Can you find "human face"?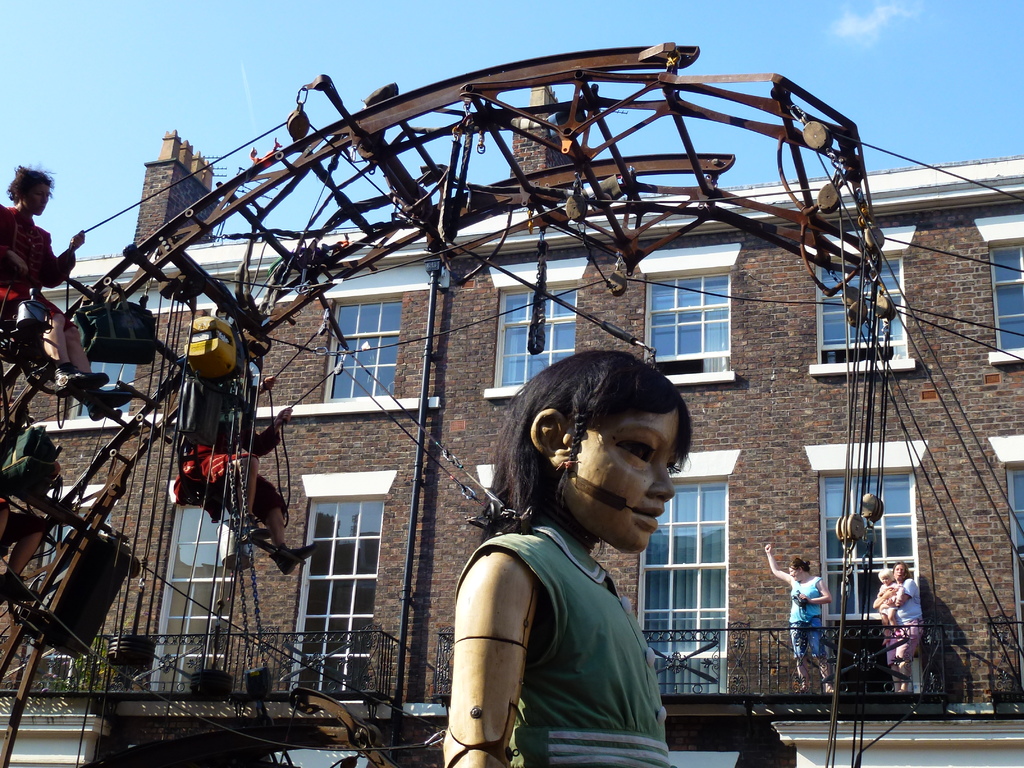
Yes, bounding box: [x1=559, y1=406, x2=678, y2=549].
